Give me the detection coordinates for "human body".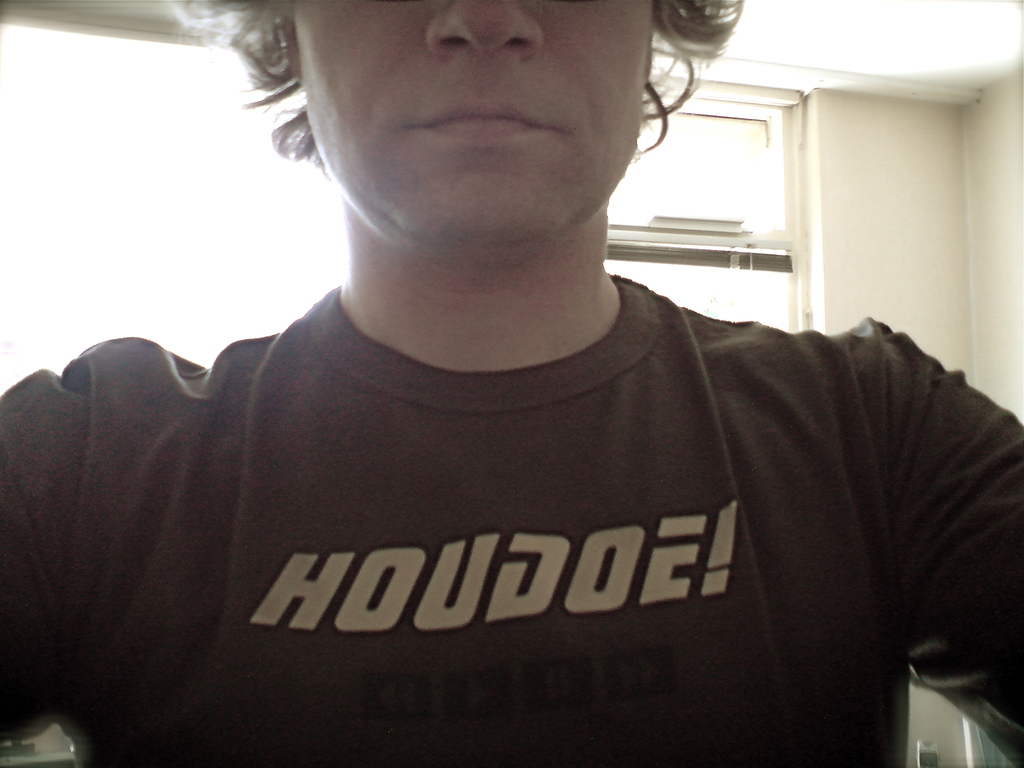
region(41, 45, 998, 767).
